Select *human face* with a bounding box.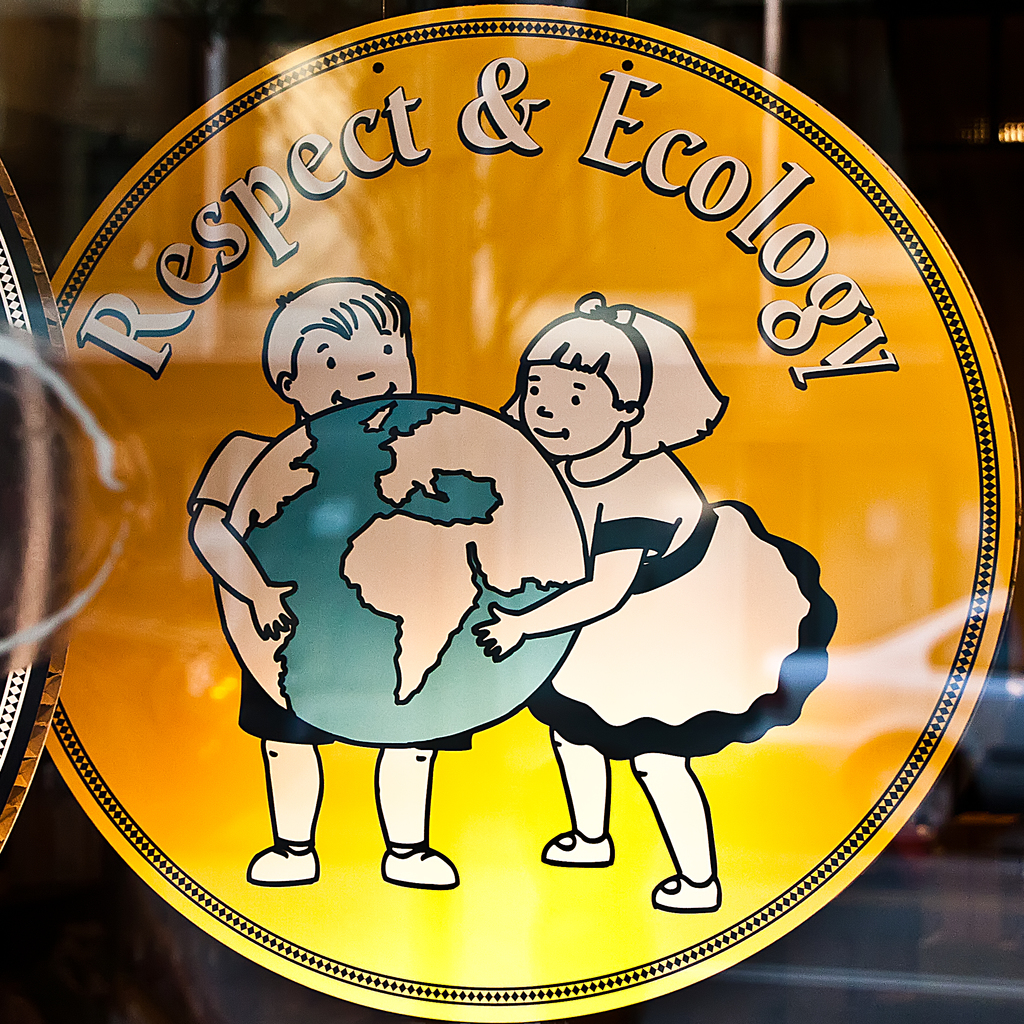
bbox(294, 307, 415, 406).
